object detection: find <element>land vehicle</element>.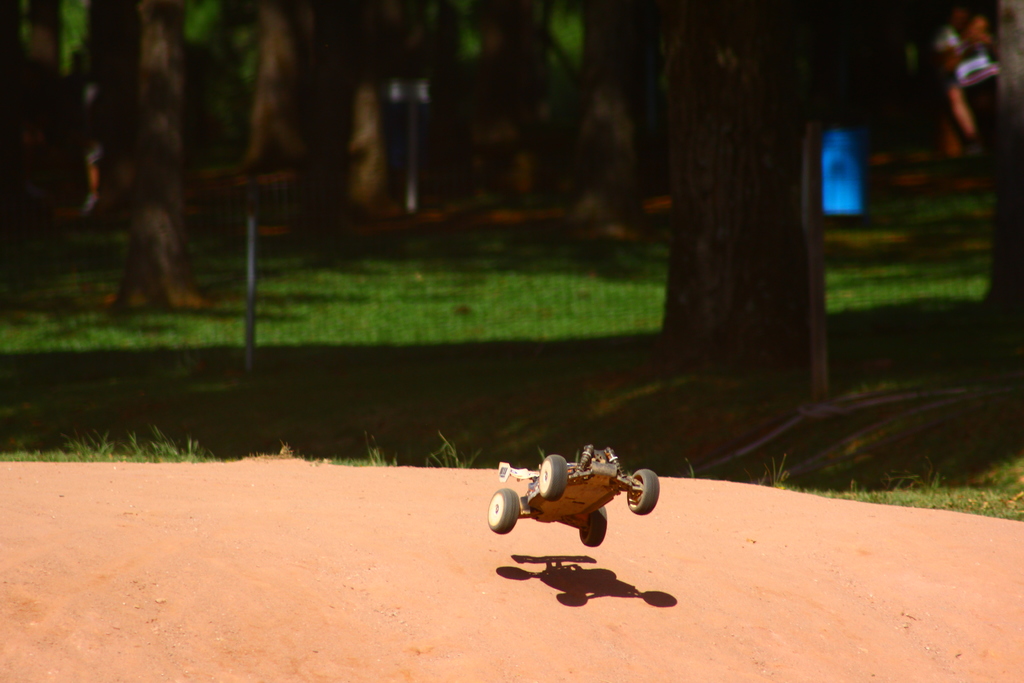
<region>472, 459, 674, 550</region>.
